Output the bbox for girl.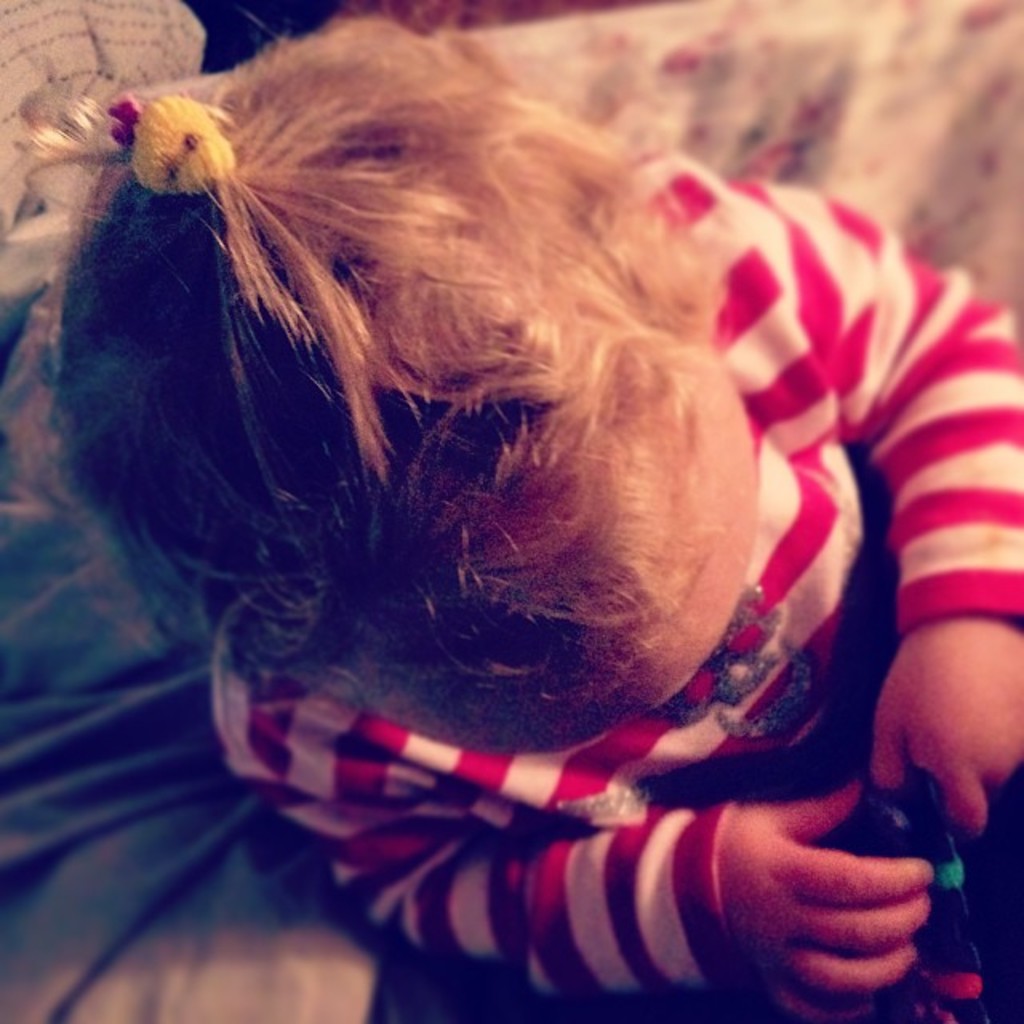
(left=50, top=8, right=1018, bottom=1022).
